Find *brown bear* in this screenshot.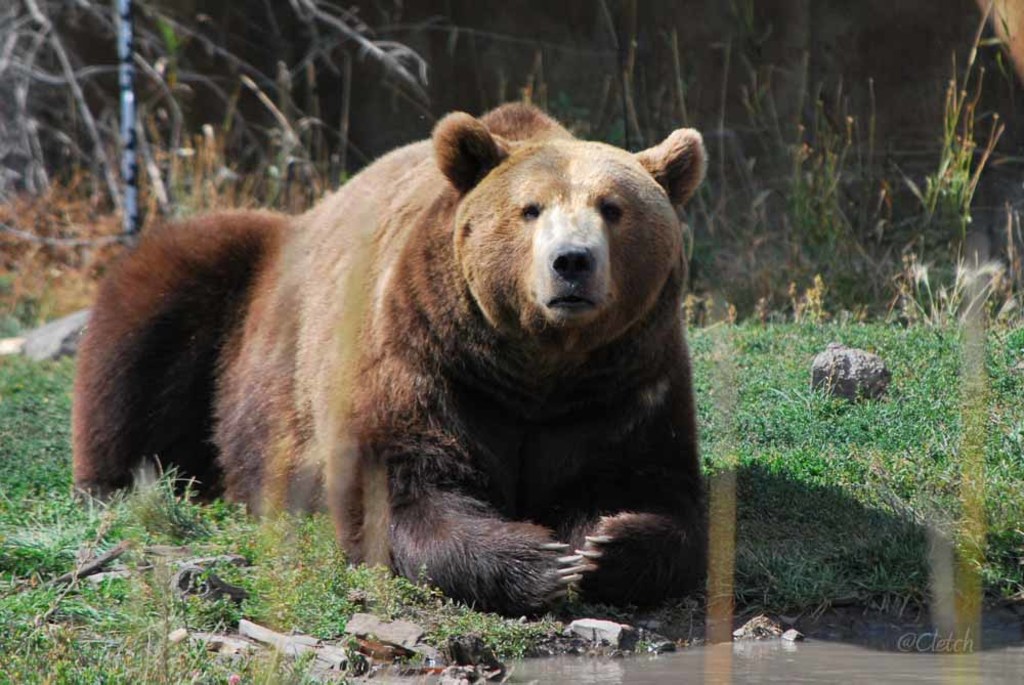
The bounding box for *brown bear* is l=71, t=97, r=708, b=618.
